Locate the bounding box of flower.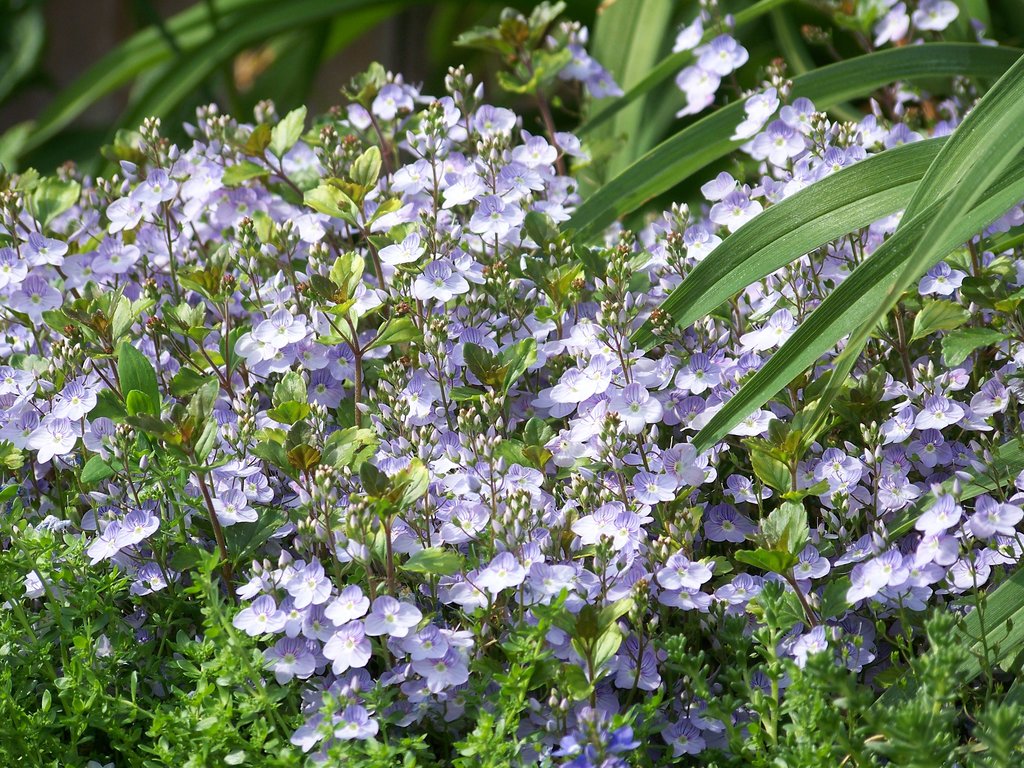
Bounding box: (916, 0, 959, 35).
